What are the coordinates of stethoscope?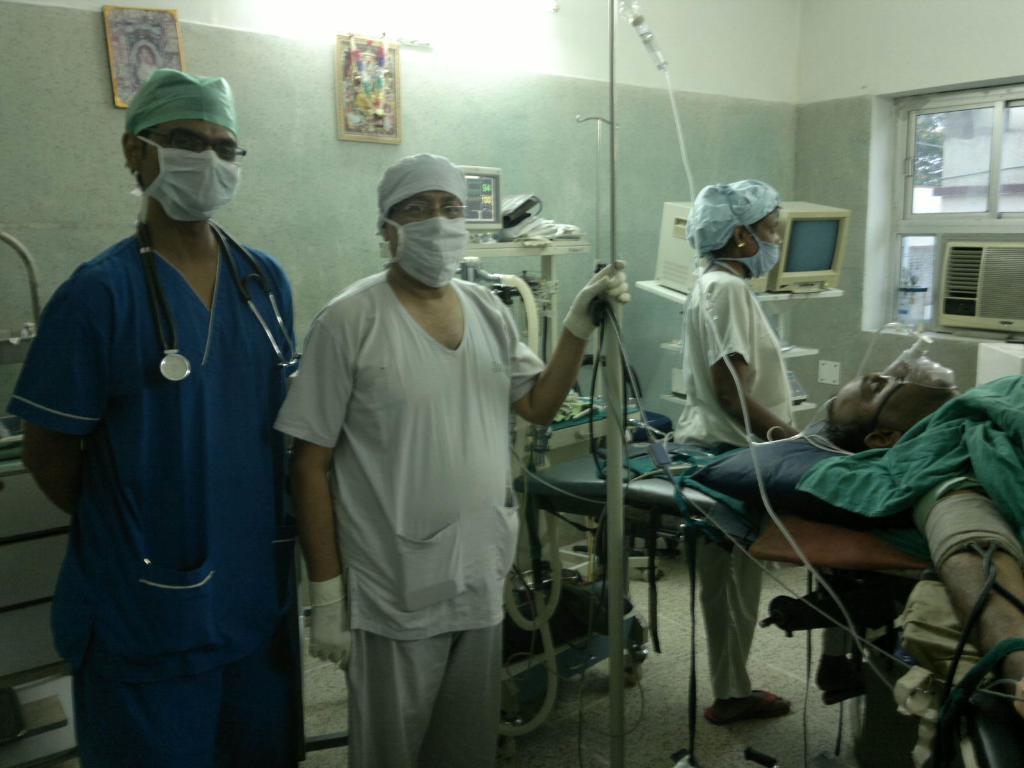
rect(134, 212, 303, 386).
